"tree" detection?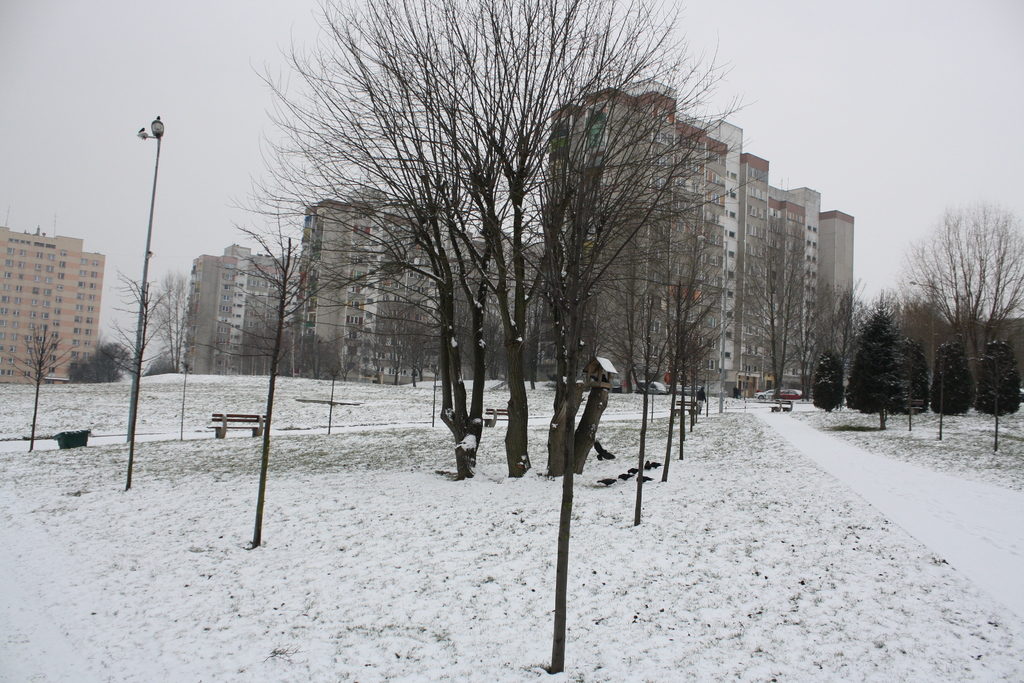
(x1=852, y1=280, x2=906, y2=405)
